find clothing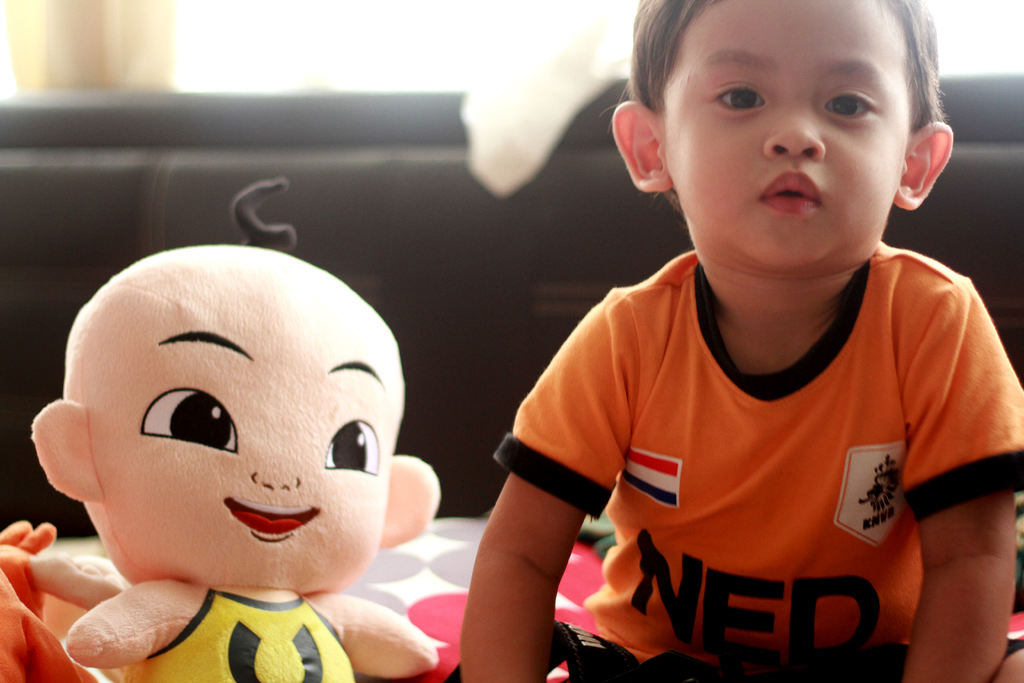
(left=494, top=242, right=1023, bottom=682)
